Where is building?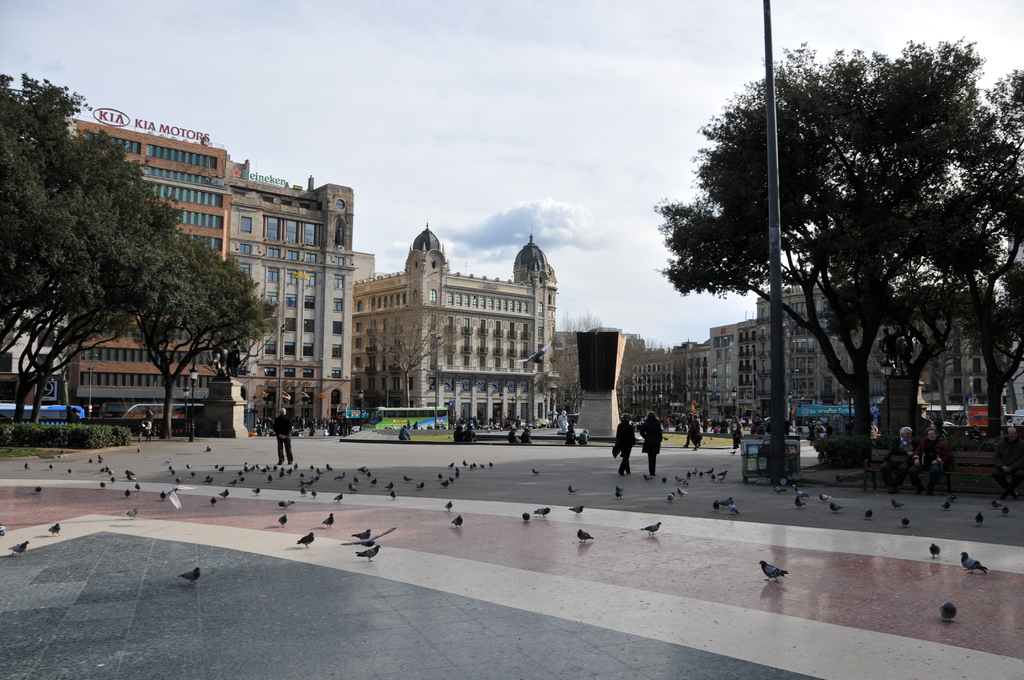
[left=61, top=120, right=230, bottom=432].
